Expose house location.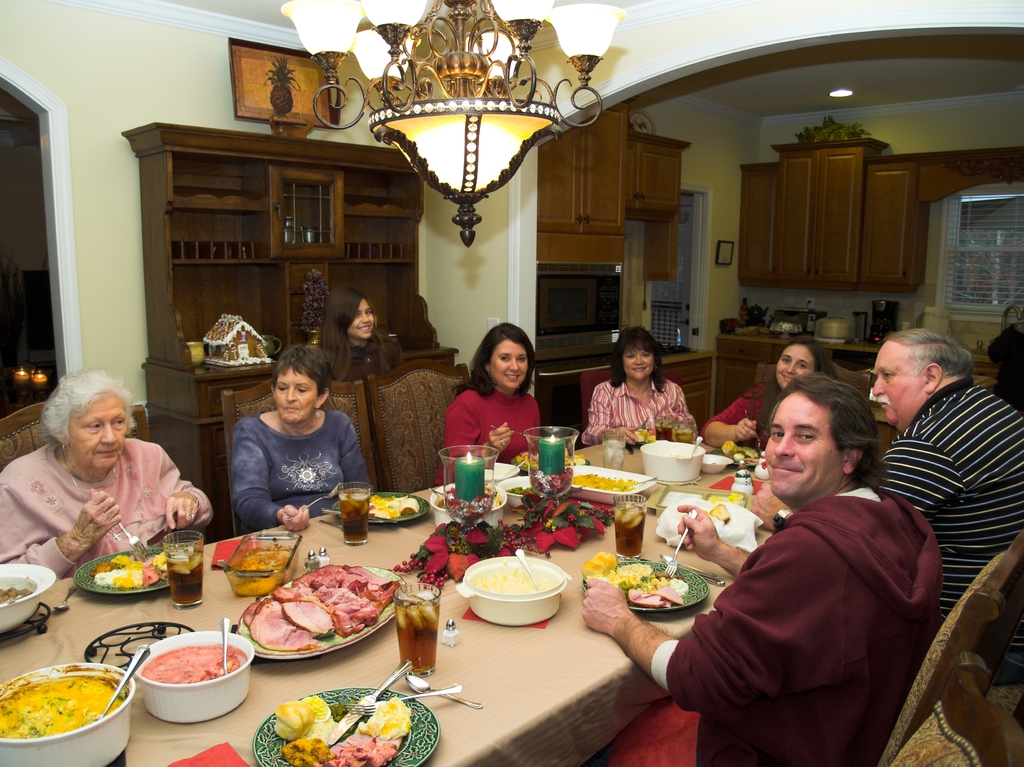
Exposed at pyautogui.locateOnScreen(0, 0, 1023, 766).
